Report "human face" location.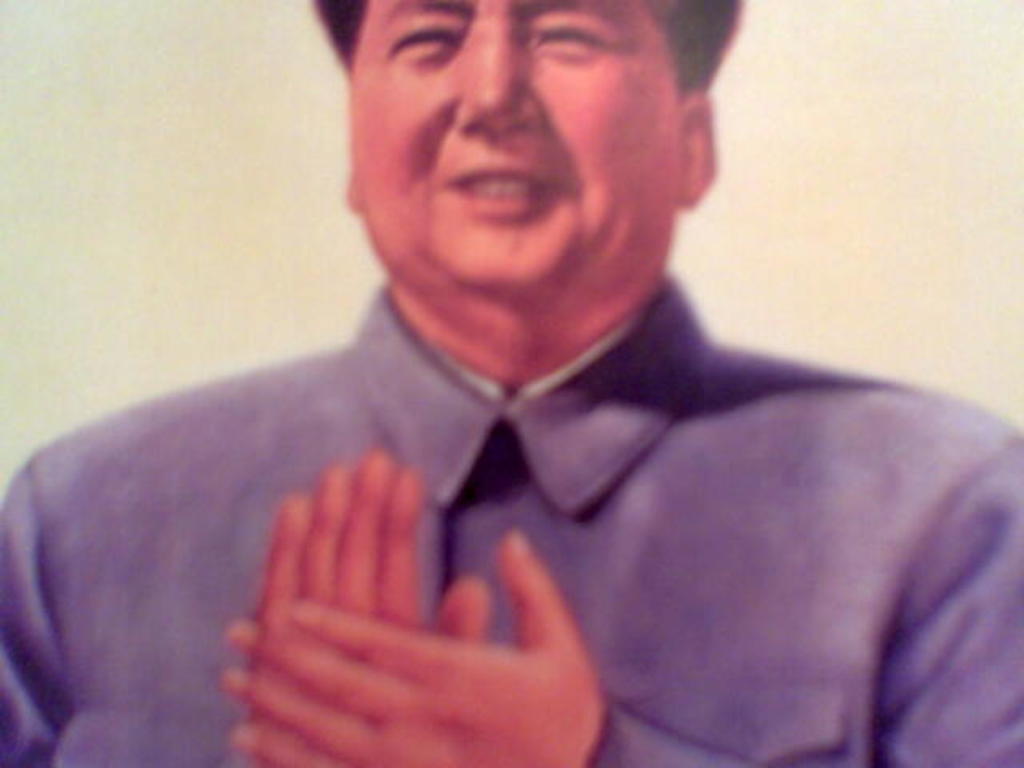
Report: 349 0 686 302.
